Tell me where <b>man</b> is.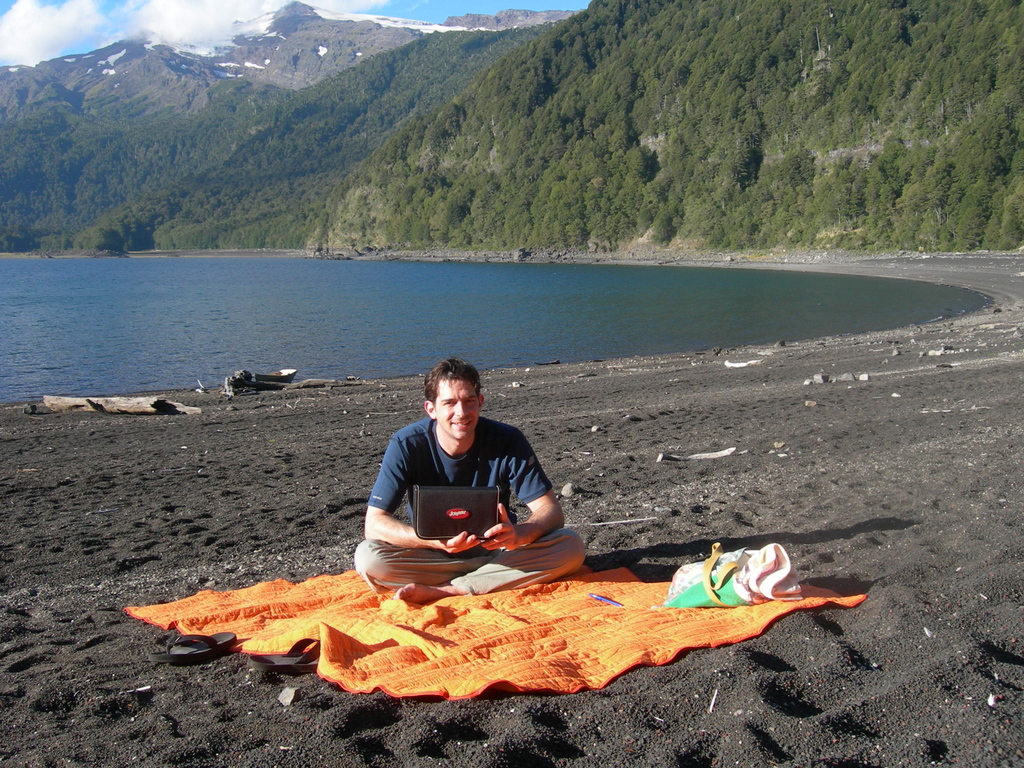
<b>man</b> is at rect(351, 362, 574, 596).
